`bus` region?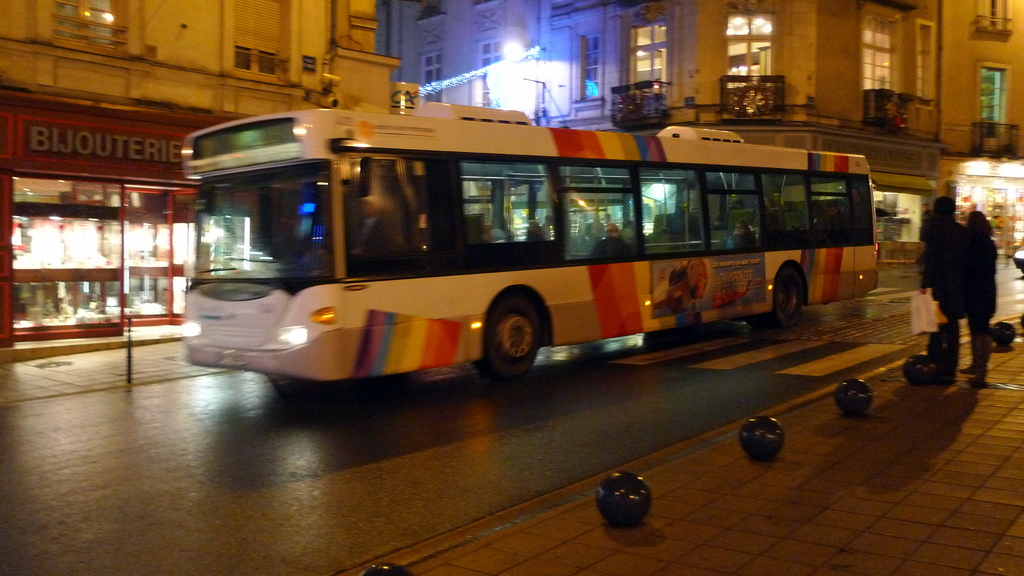
bbox(178, 104, 881, 378)
